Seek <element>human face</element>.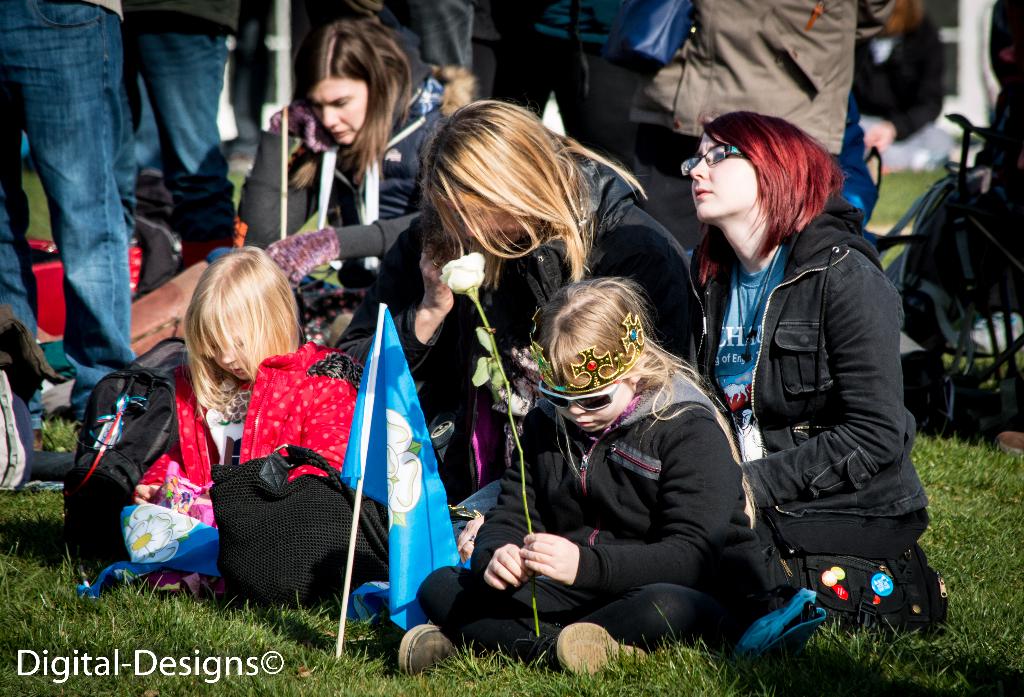
detection(689, 131, 758, 221).
